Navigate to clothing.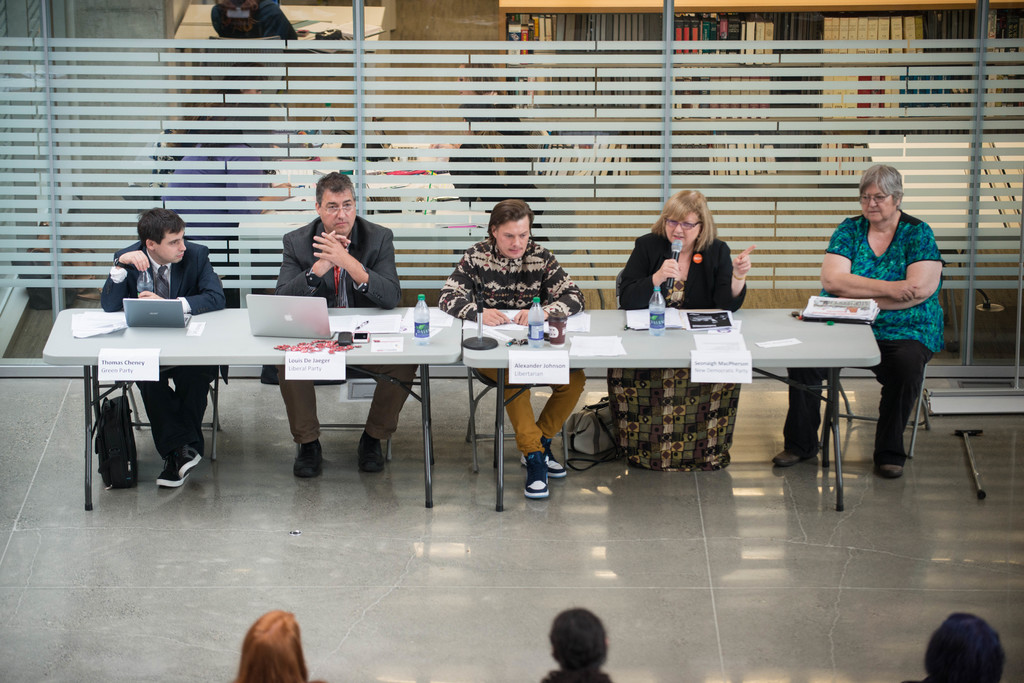
Navigation target: <region>162, 135, 266, 308</region>.
